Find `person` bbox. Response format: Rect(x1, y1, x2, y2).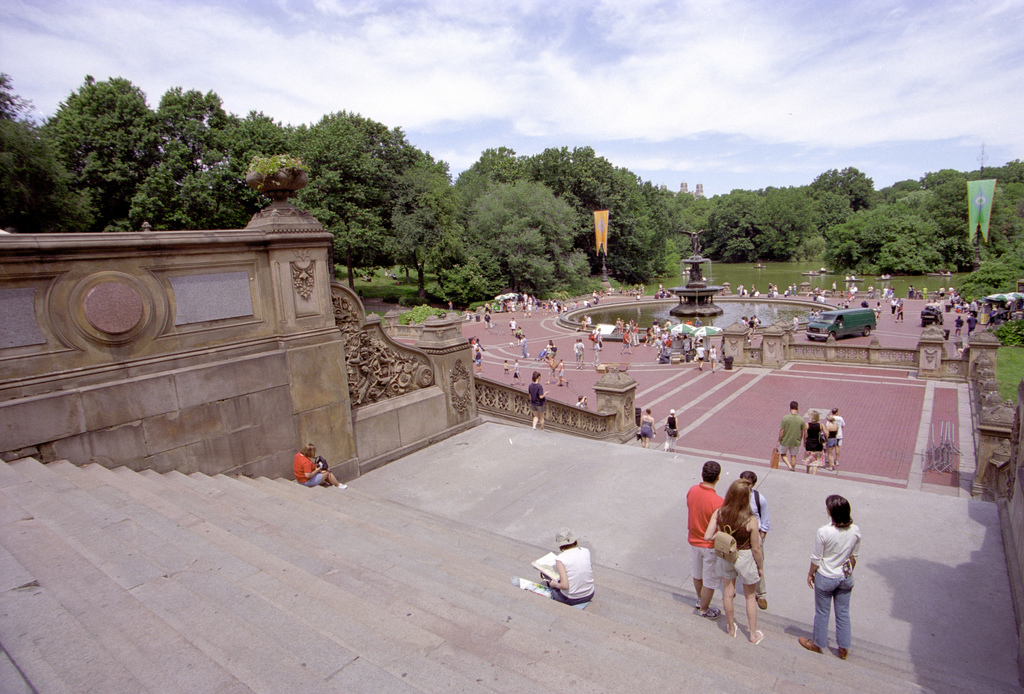
Rect(544, 526, 595, 608).
